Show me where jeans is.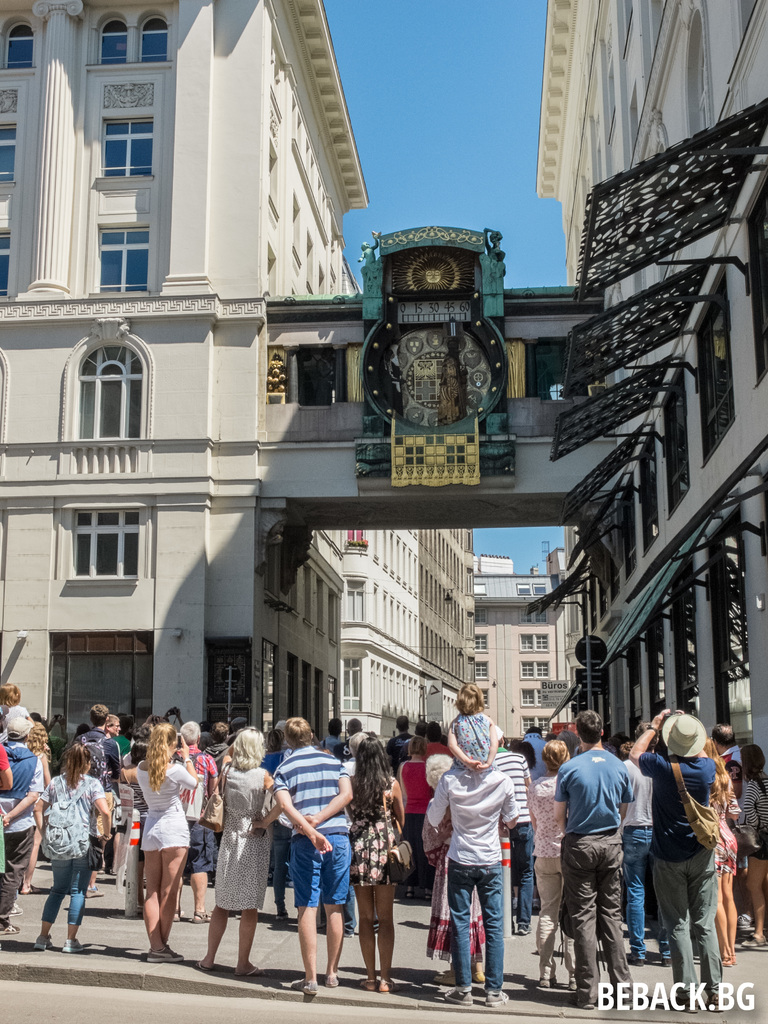
jeans is at l=42, t=860, r=91, b=926.
